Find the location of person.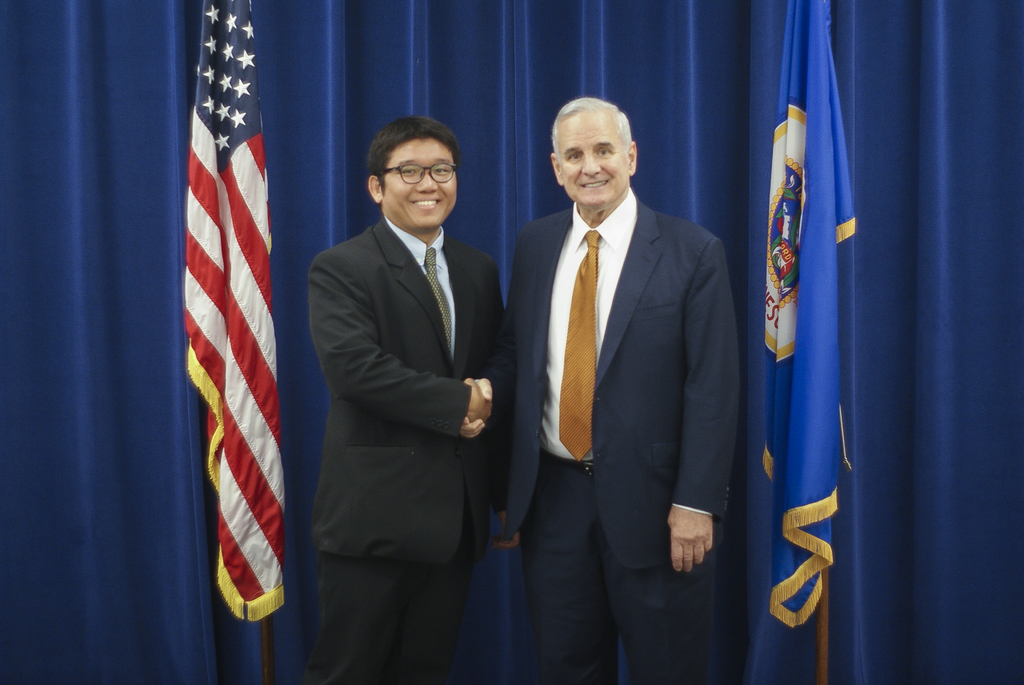
Location: [x1=500, y1=70, x2=742, y2=665].
